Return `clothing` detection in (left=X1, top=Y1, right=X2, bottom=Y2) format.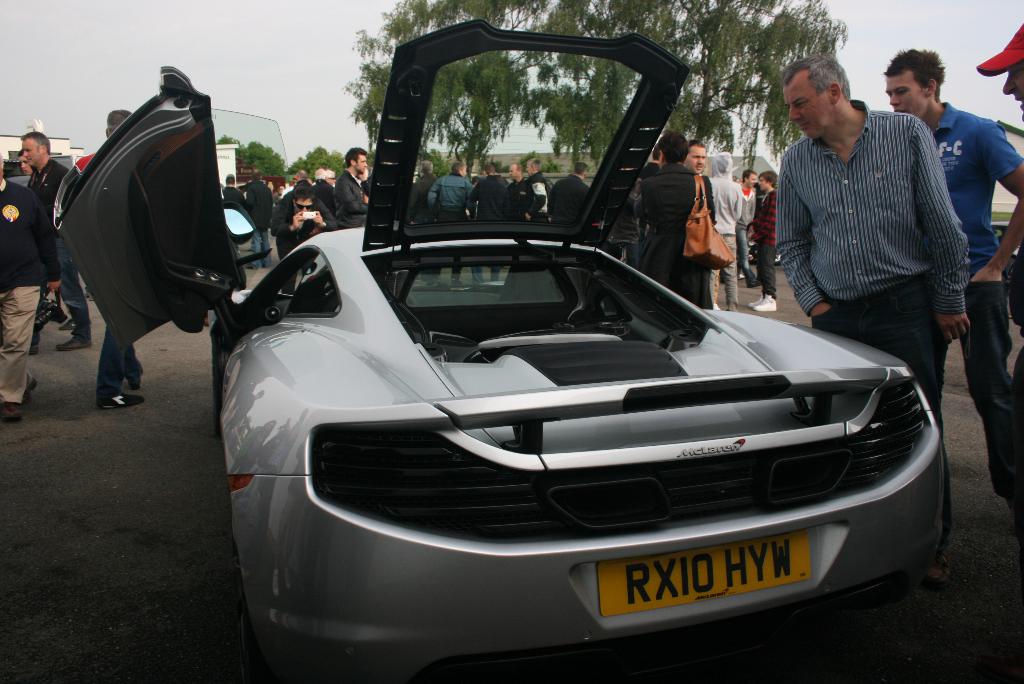
(left=0, top=177, right=59, bottom=407).
